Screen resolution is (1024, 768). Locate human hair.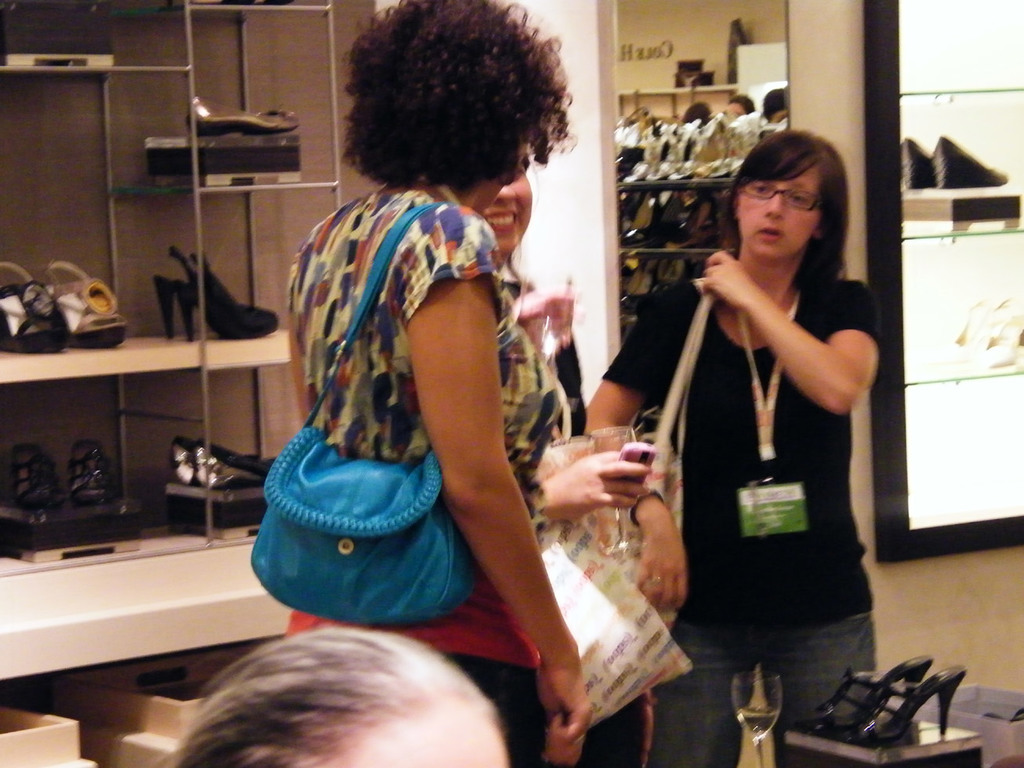
x1=726, y1=89, x2=754, y2=112.
